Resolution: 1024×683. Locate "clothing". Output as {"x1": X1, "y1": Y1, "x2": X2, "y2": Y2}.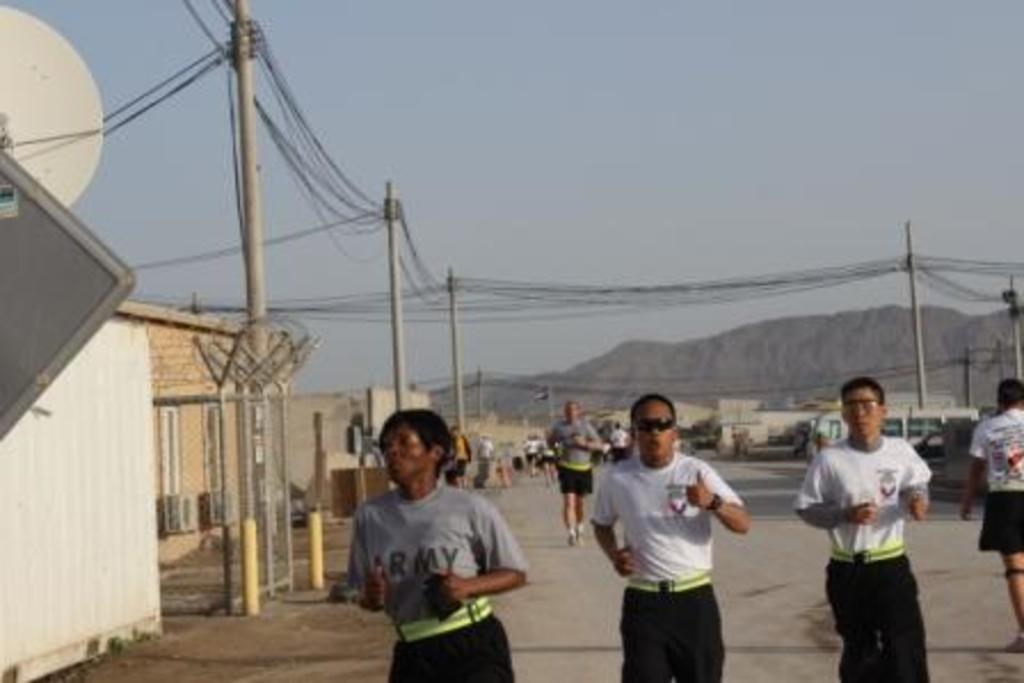
{"x1": 798, "y1": 434, "x2": 937, "y2": 681}.
